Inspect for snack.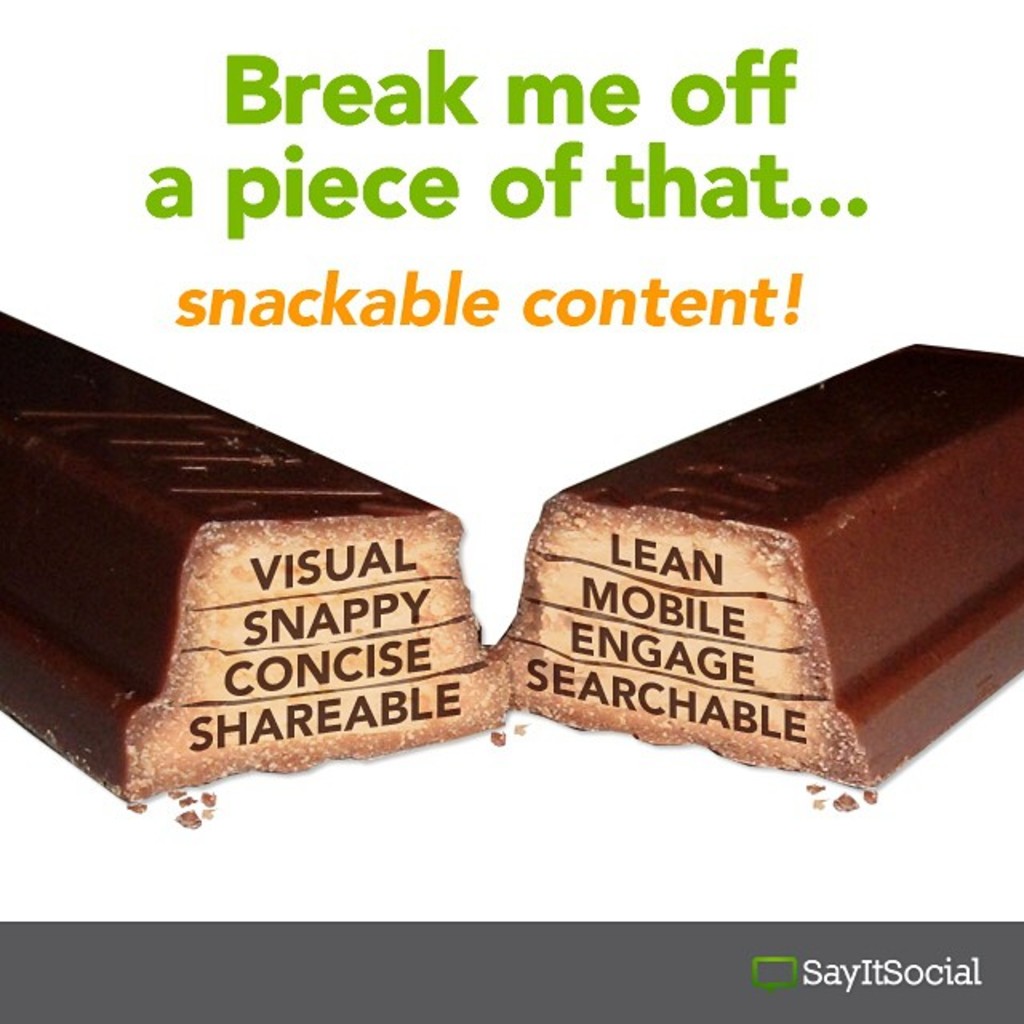
Inspection: <box>0,318,518,816</box>.
